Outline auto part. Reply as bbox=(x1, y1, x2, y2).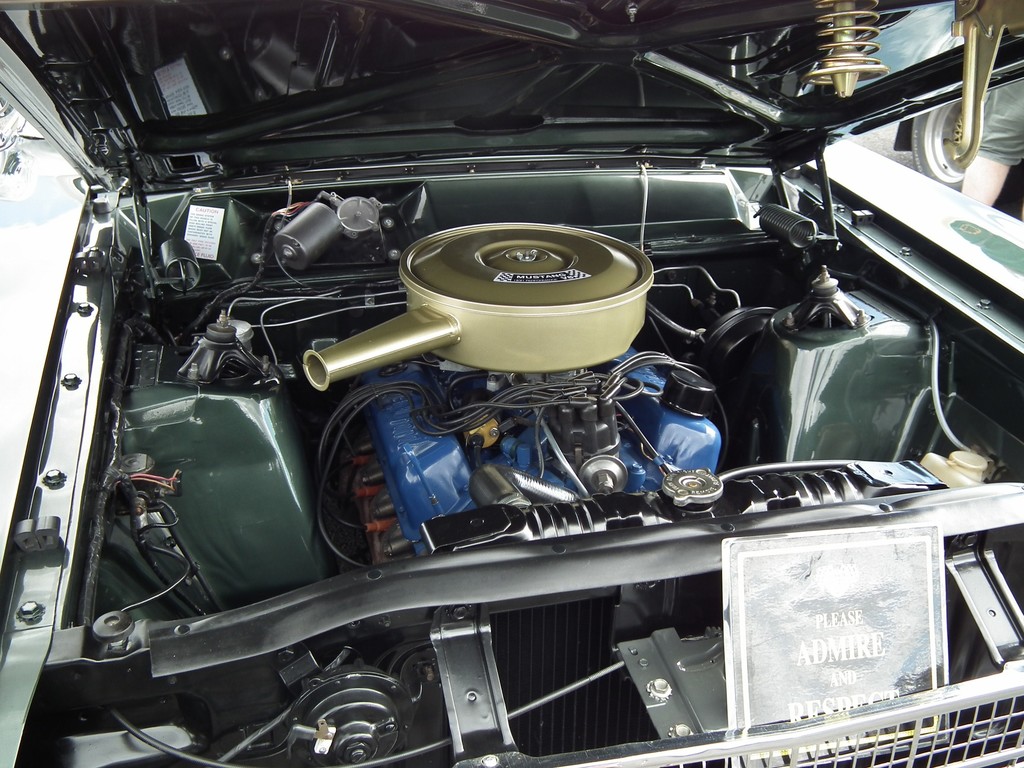
bbox=(946, 0, 1023, 172).
